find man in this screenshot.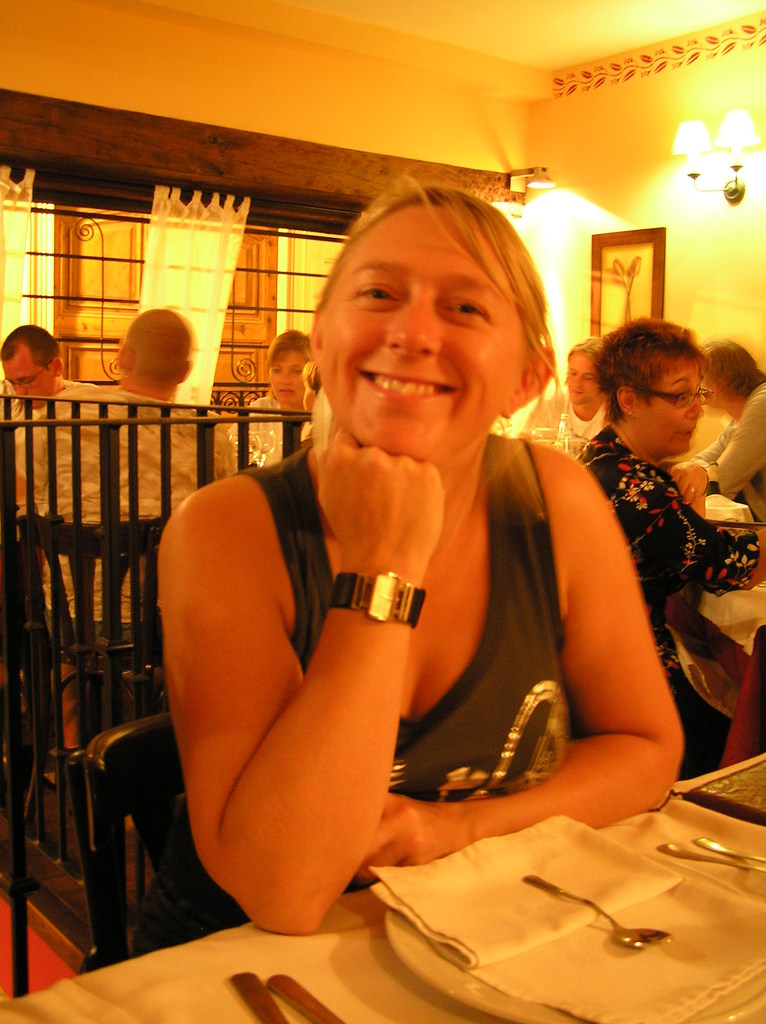
The bounding box for man is {"left": 470, "top": 335, "right": 641, "bottom": 477}.
